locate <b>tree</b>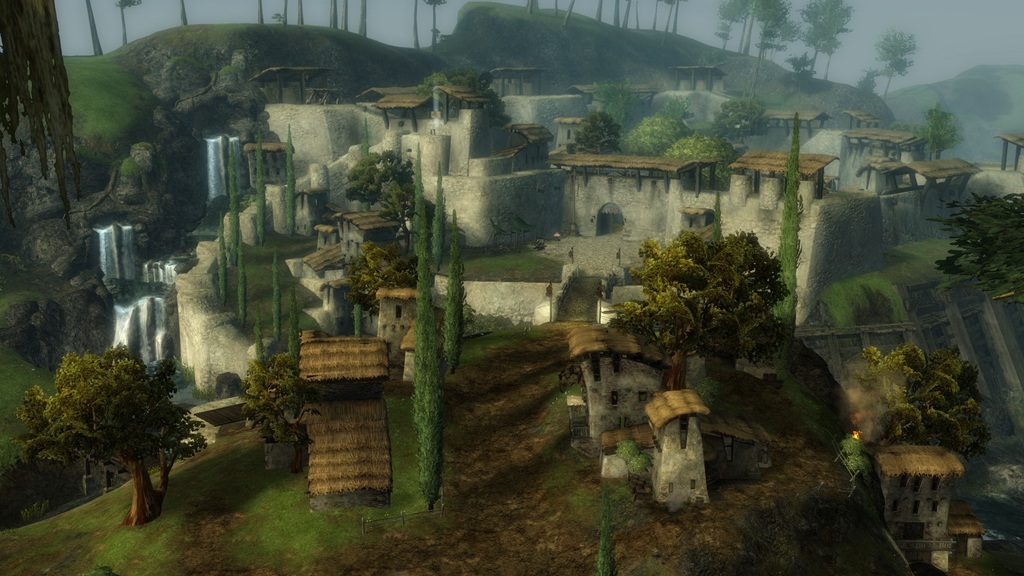
(228,155,240,272)
